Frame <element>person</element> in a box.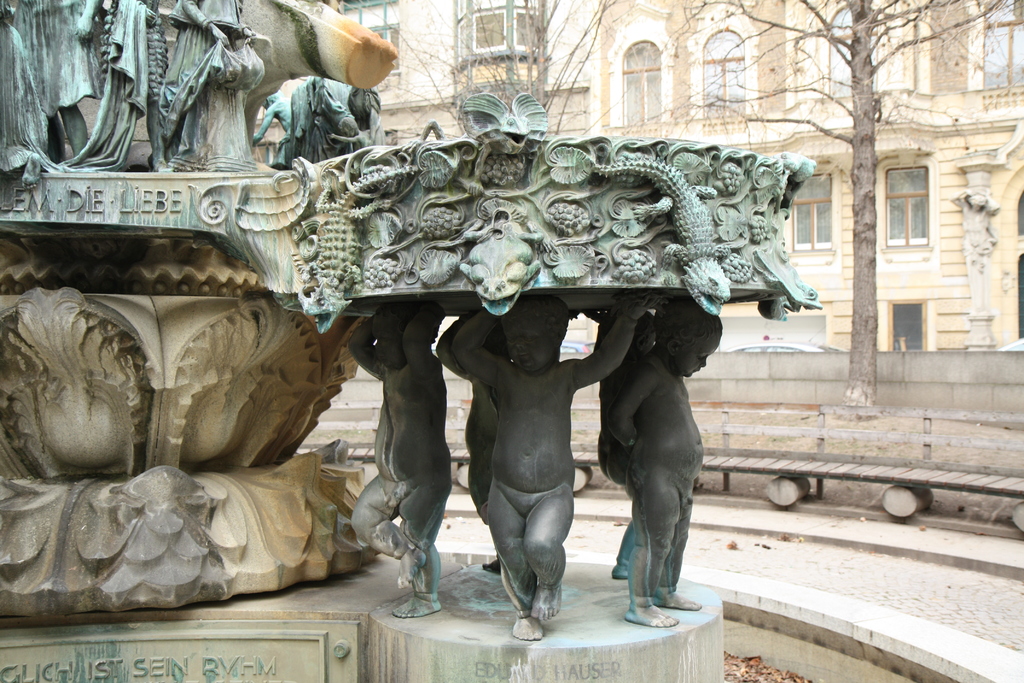
Rect(435, 309, 511, 576).
